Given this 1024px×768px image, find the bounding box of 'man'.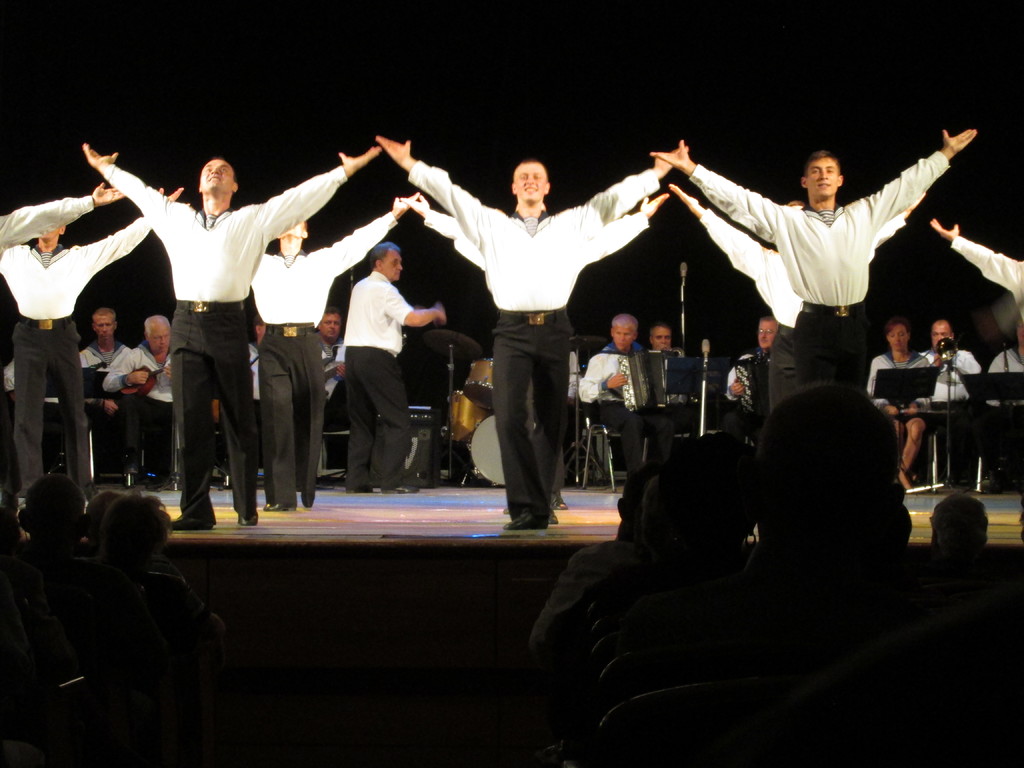
<bbox>242, 197, 422, 516</bbox>.
